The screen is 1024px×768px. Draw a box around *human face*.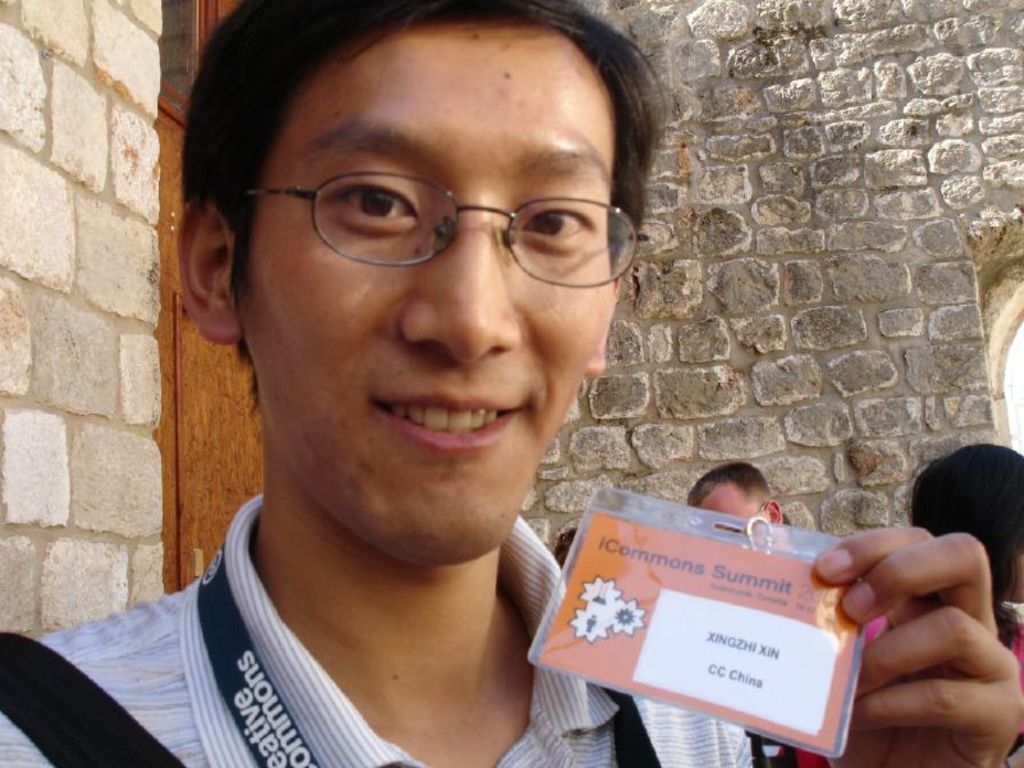
236/32/626/567.
